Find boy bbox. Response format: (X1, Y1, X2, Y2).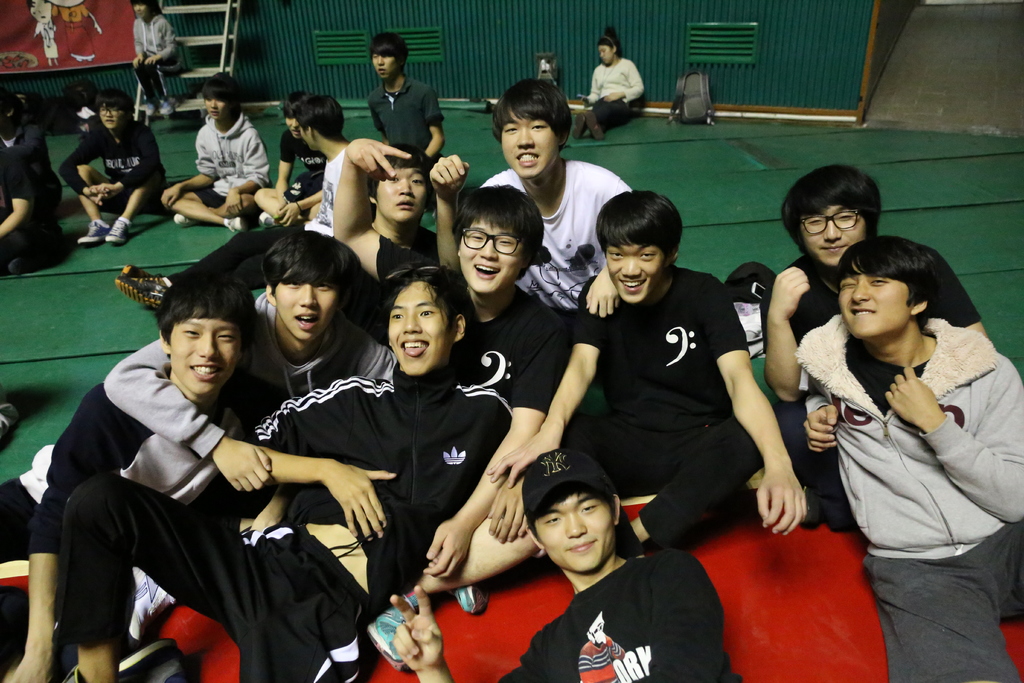
(157, 67, 277, 222).
